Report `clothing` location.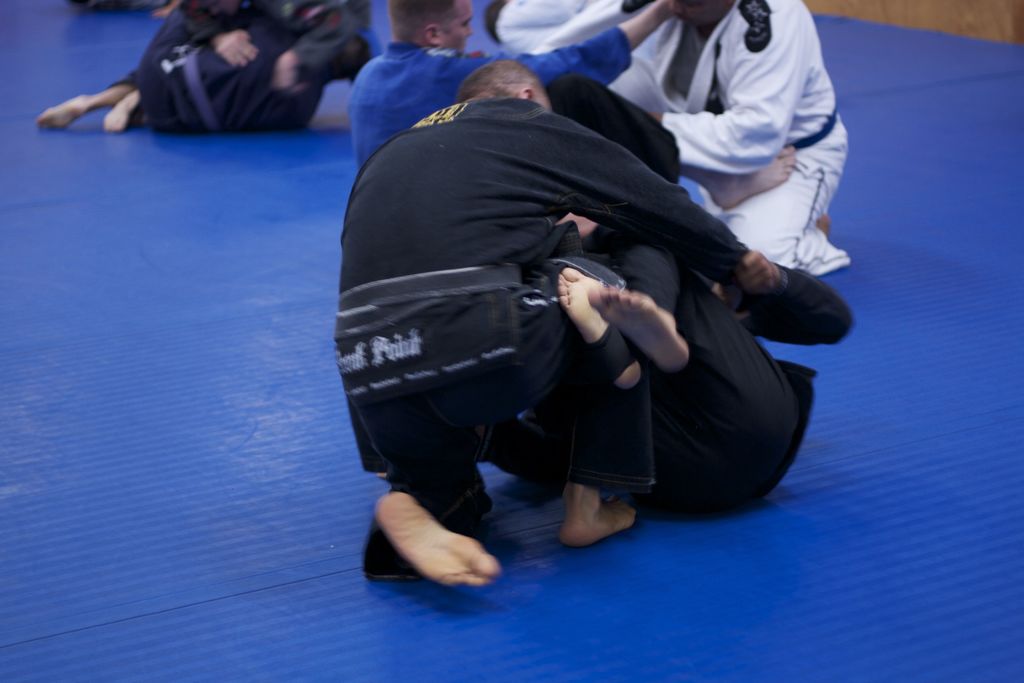
Report: box=[335, 97, 751, 578].
